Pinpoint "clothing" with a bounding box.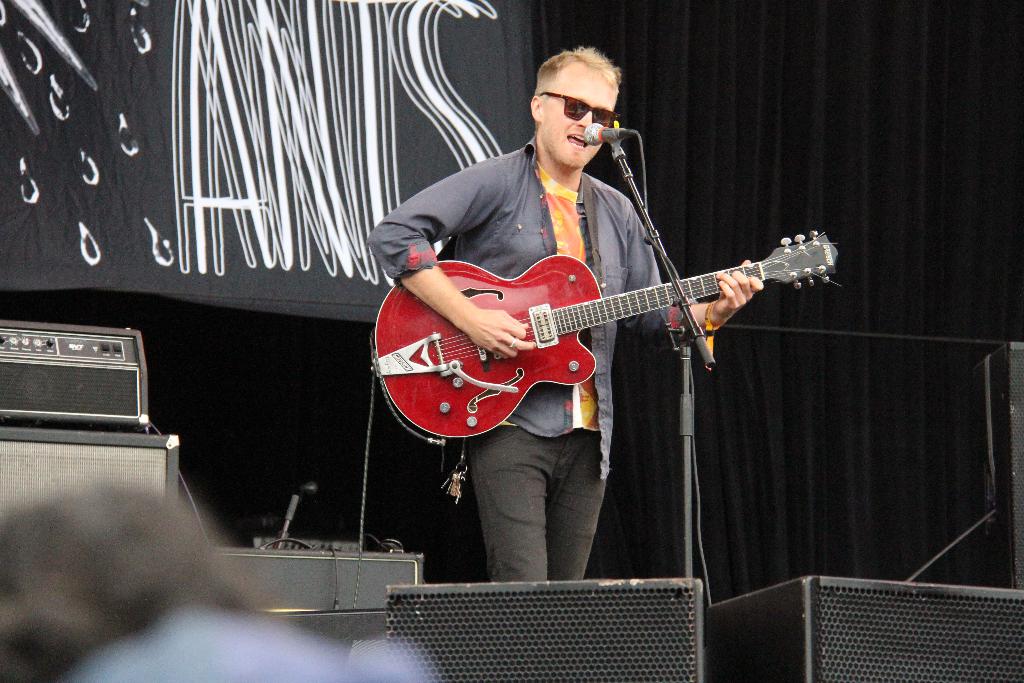
365 136 696 585.
